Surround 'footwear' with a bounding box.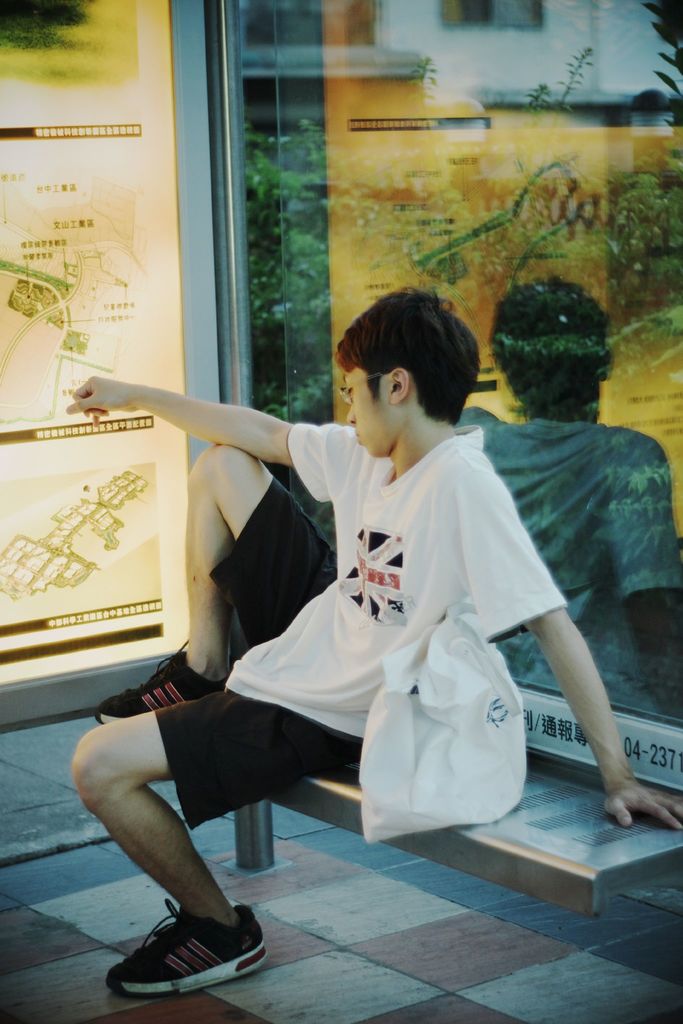
(x1=96, y1=639, x2=224, y2=721).
